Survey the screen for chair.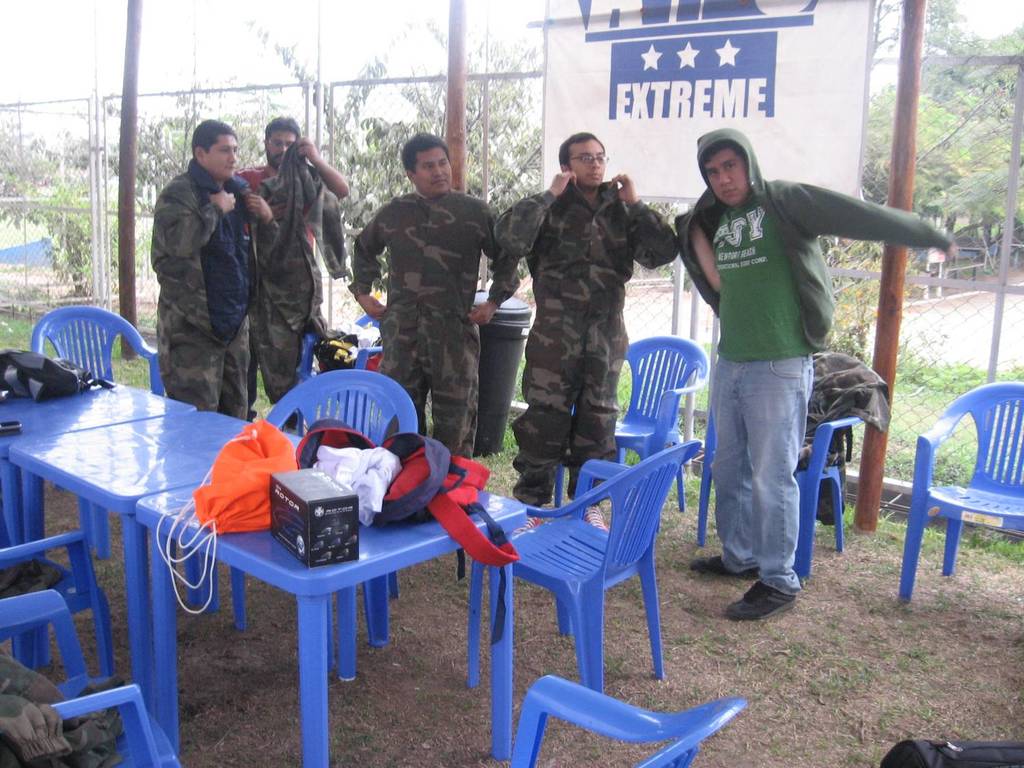
Survey found: bbox=(896, 378, 1023, 599).
